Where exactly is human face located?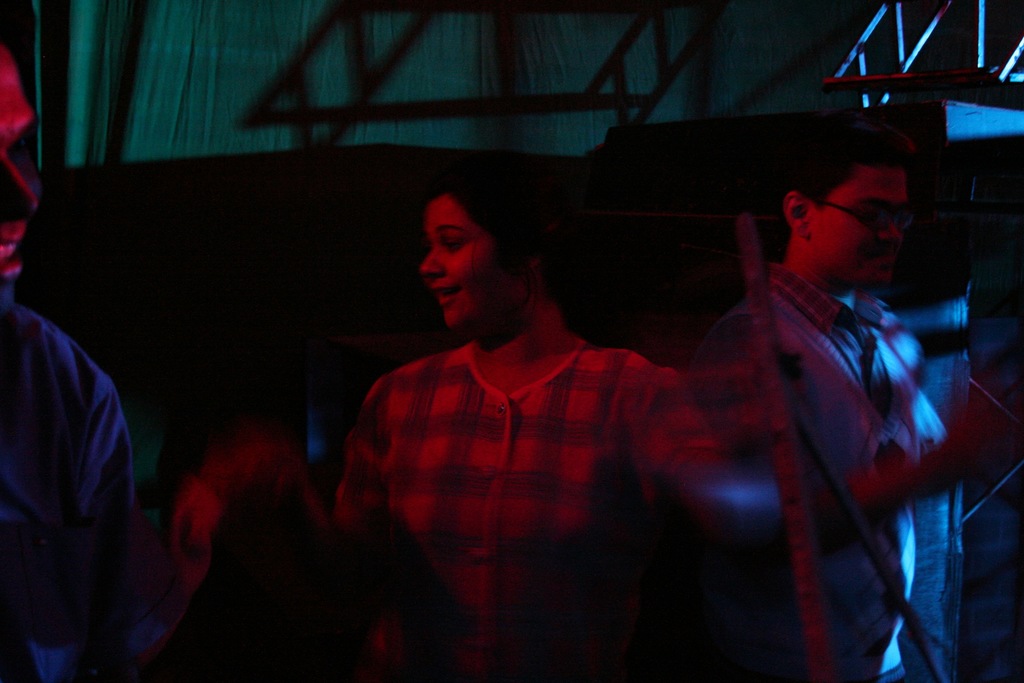
Its bounding box is crop(420, 199, 511, 330).
